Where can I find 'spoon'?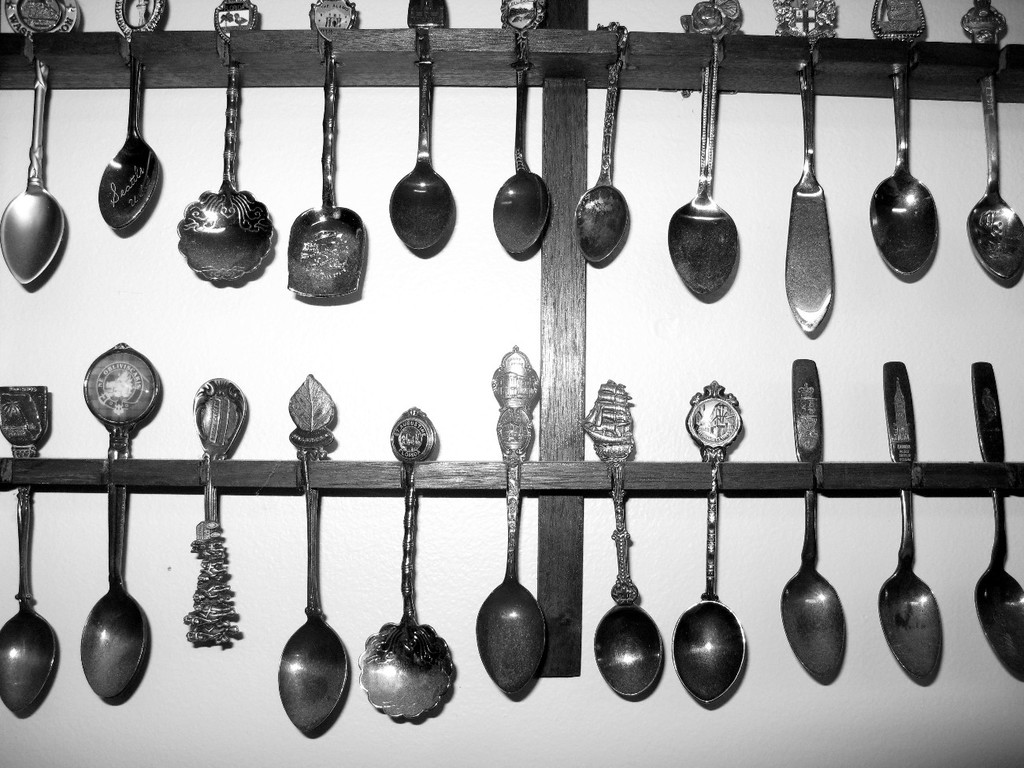
You can find it at <bbox>781, 358, 851, 687</bbox>.
